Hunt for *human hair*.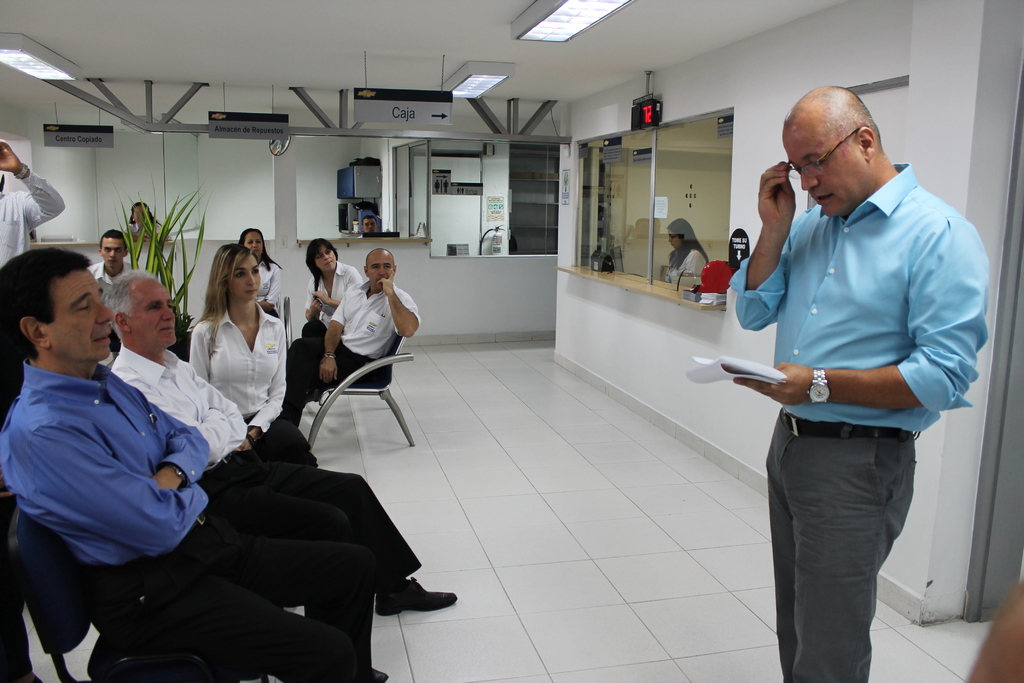
Hunted down at <box>668,217,710,274</box>.
